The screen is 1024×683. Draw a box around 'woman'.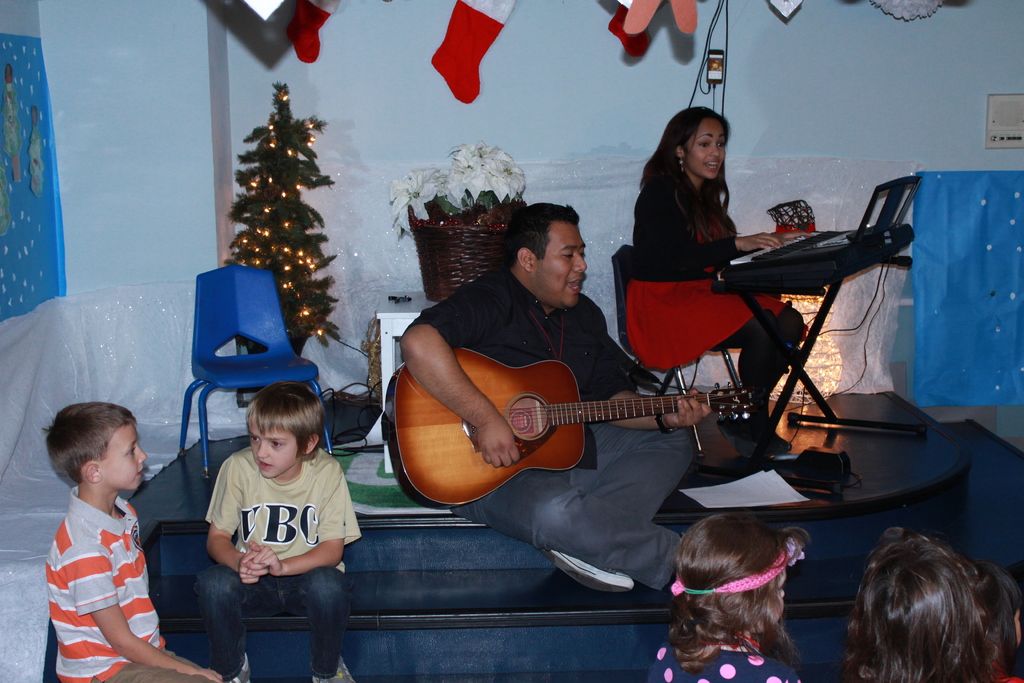
crop(623, 93, 781, 414).
